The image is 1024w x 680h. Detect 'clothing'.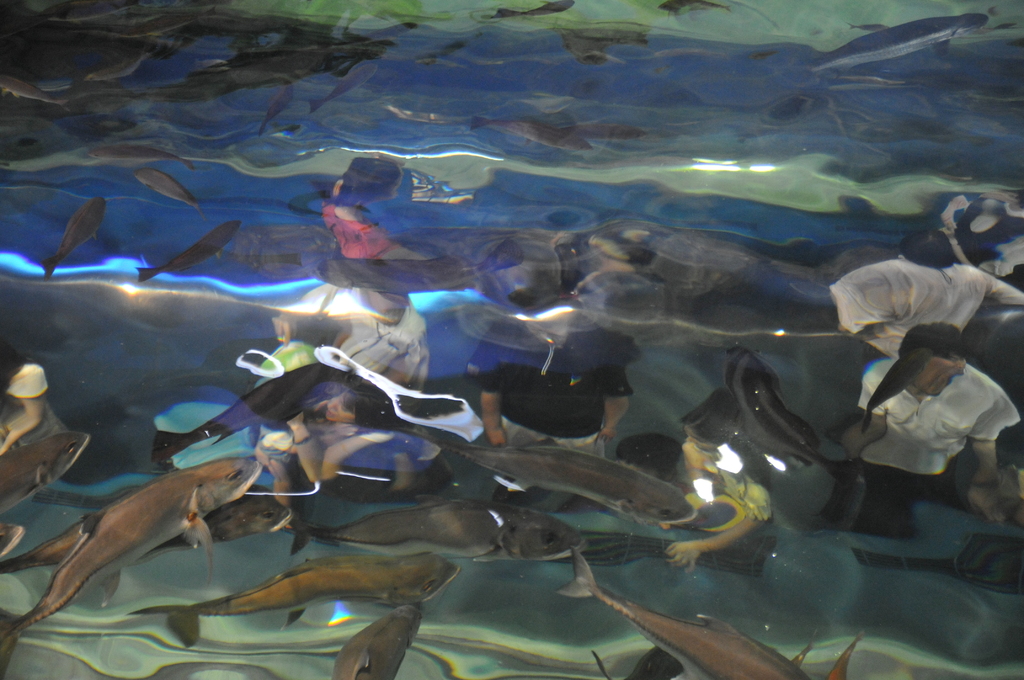
Detection: (287,287,435,408).
